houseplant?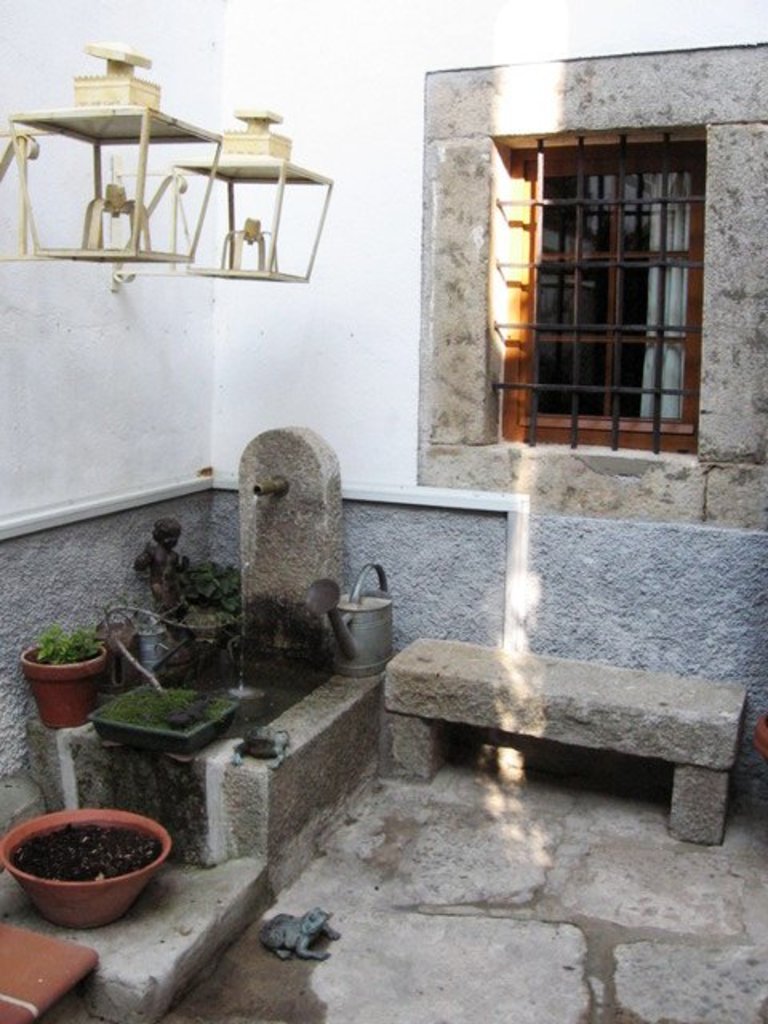
[21, 626, 102, 730]
